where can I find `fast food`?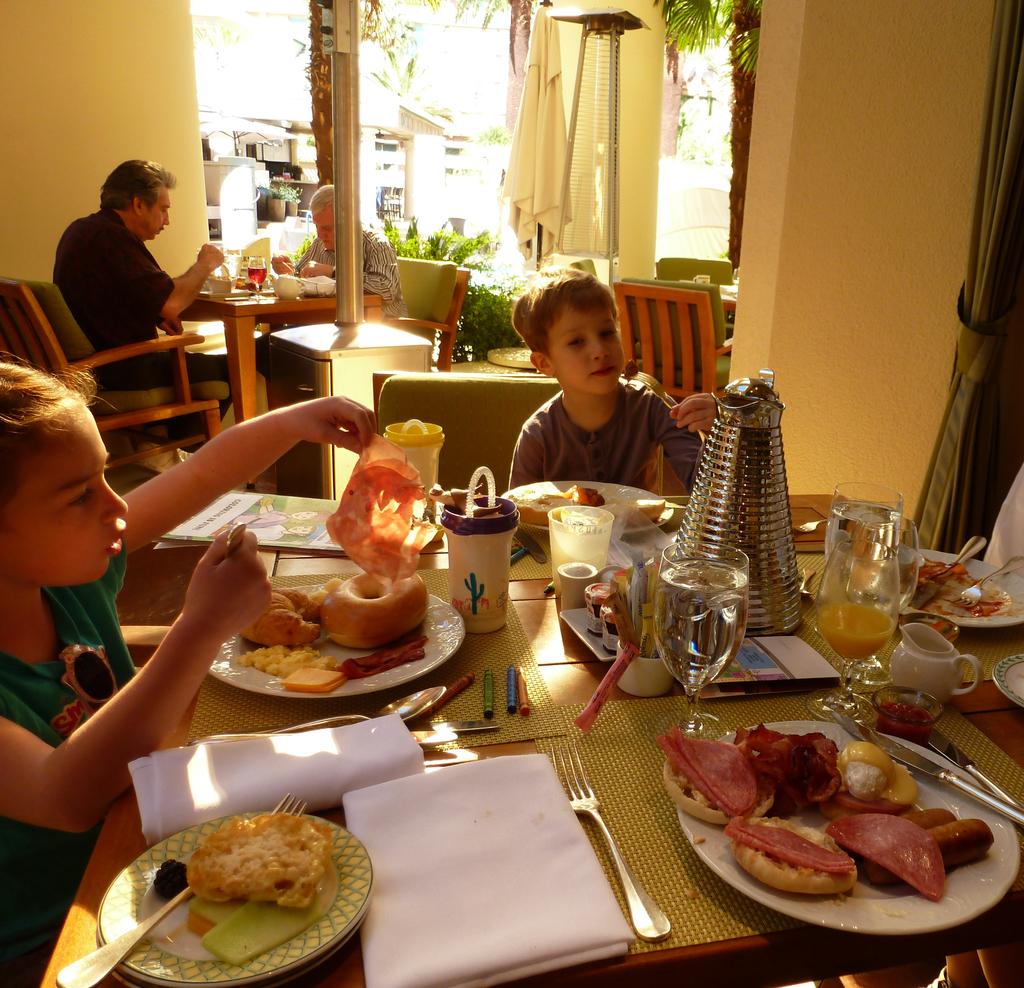
You can find it at locate(724, 797, 851, 919).
